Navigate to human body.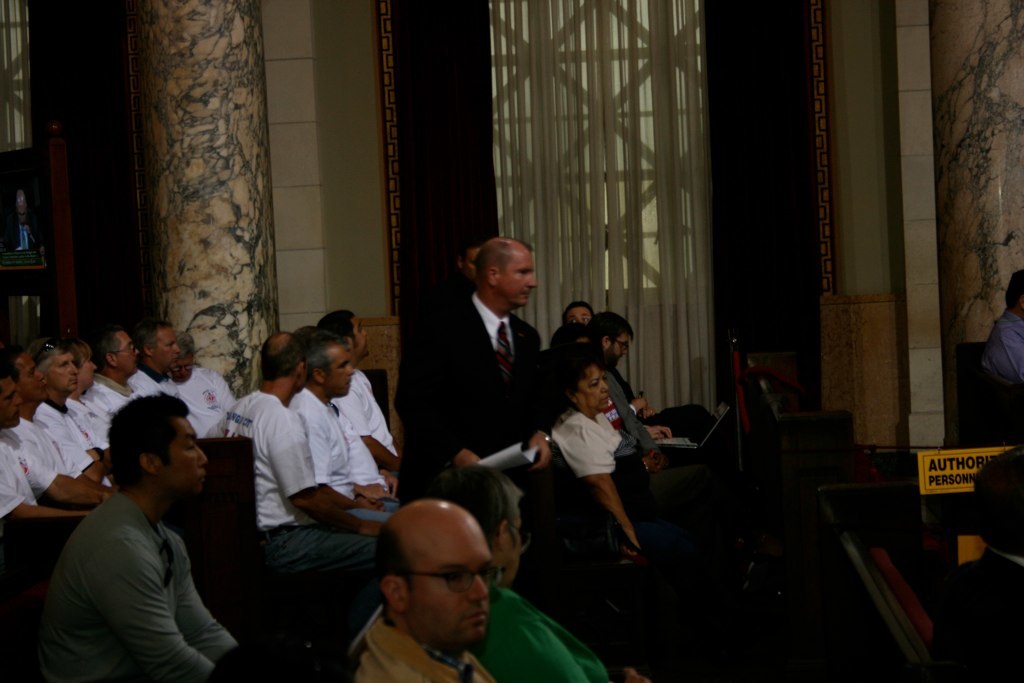
Navigation target: bbox(32, 406, 251, 682).
